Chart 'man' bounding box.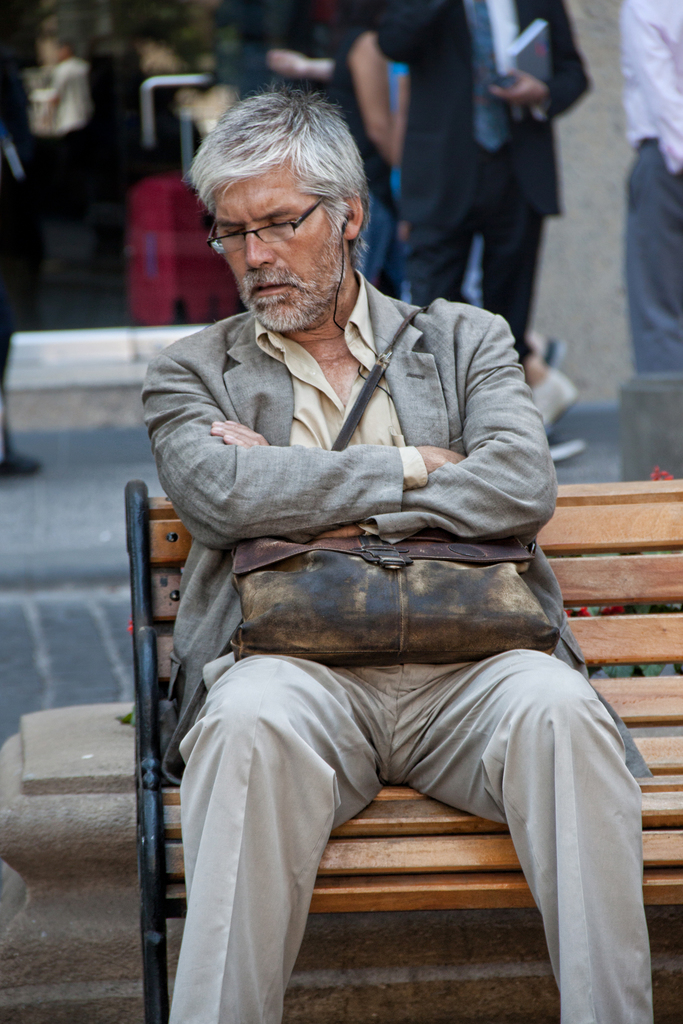
Charted: (362, 0, 587, 454).
